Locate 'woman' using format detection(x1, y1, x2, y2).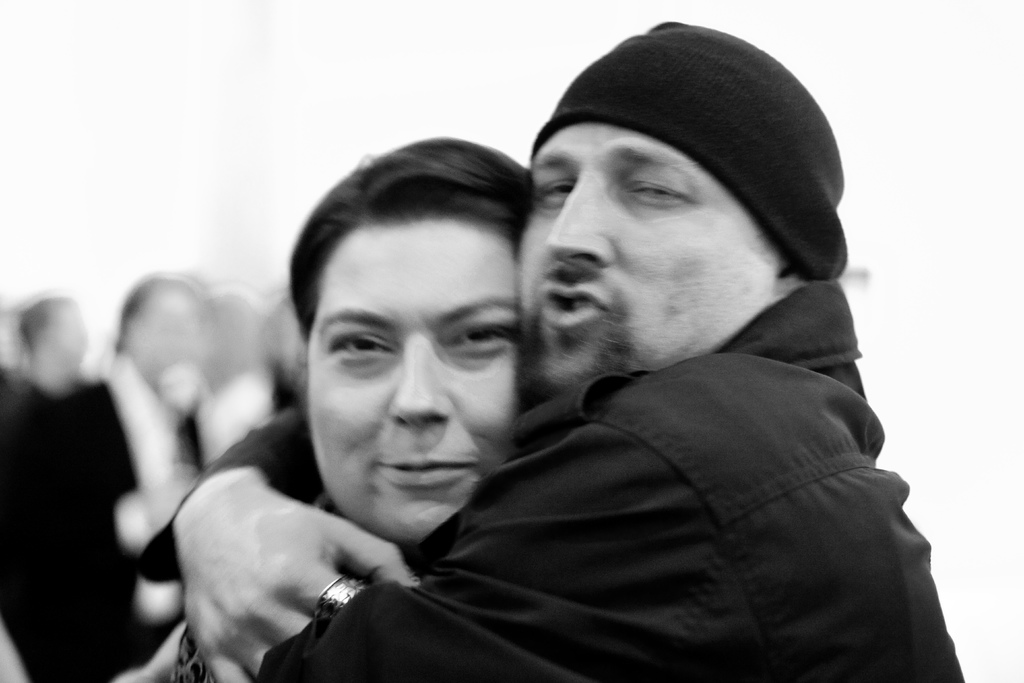
detection(174, 138, 537, 682).
